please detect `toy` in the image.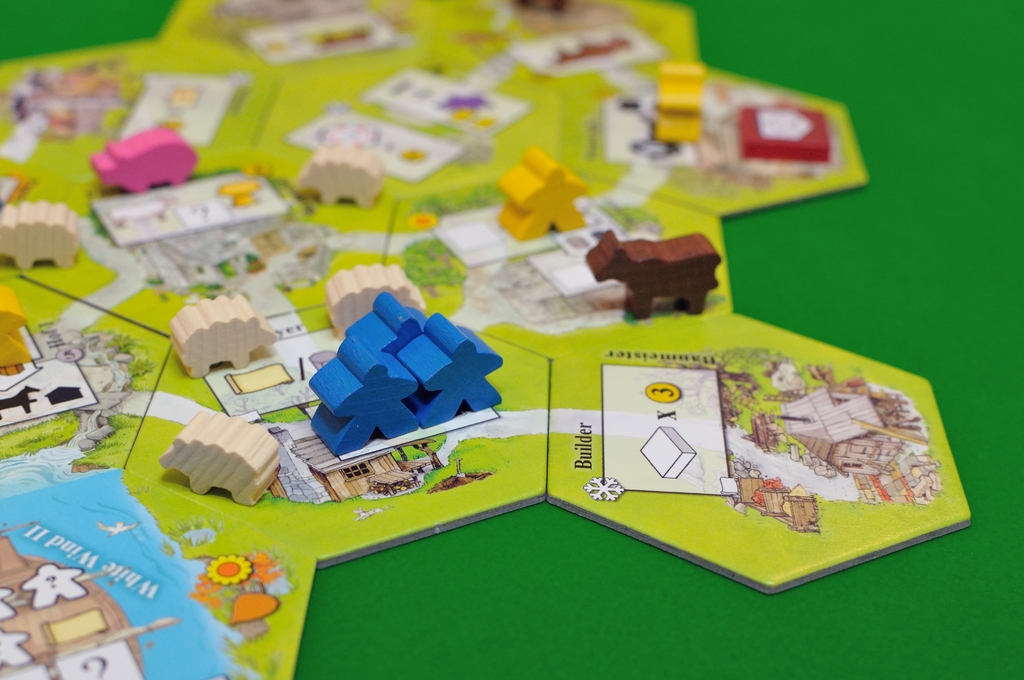
<bbox>166, 295, 279, 382</bbox>.
